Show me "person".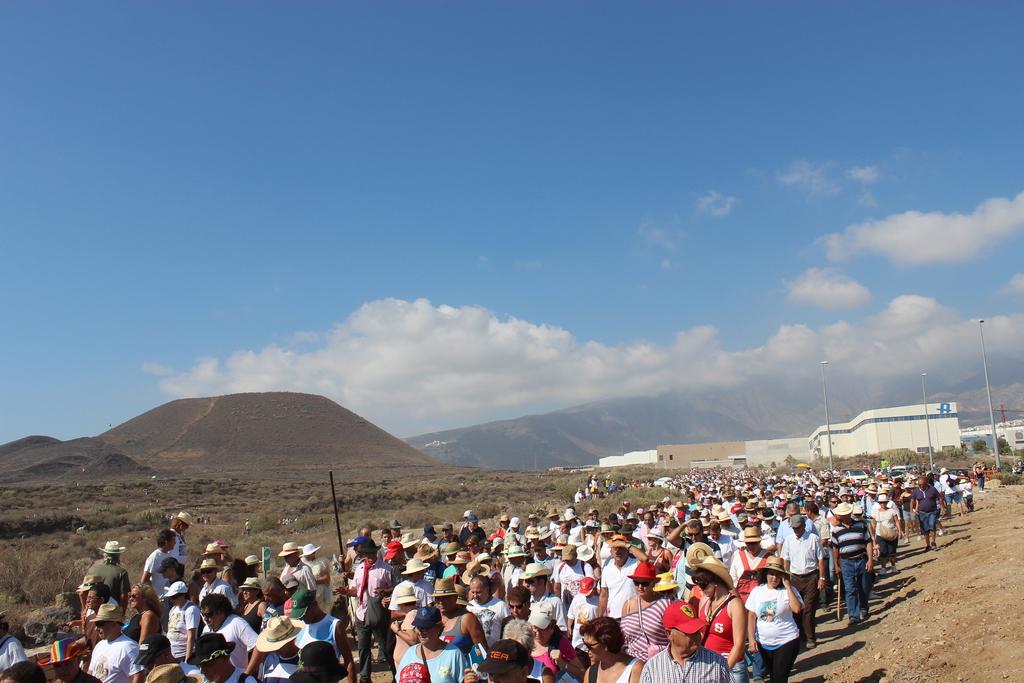
"person" is here: 192/558/232/601.
